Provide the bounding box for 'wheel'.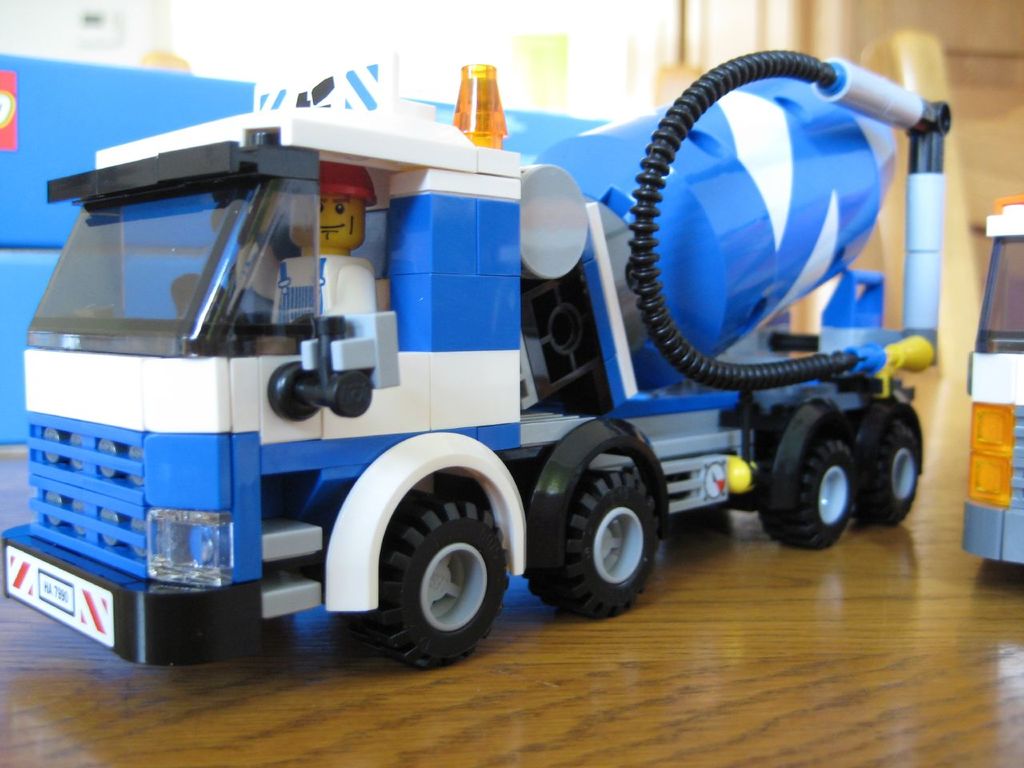
525, 468, 659, 620.
